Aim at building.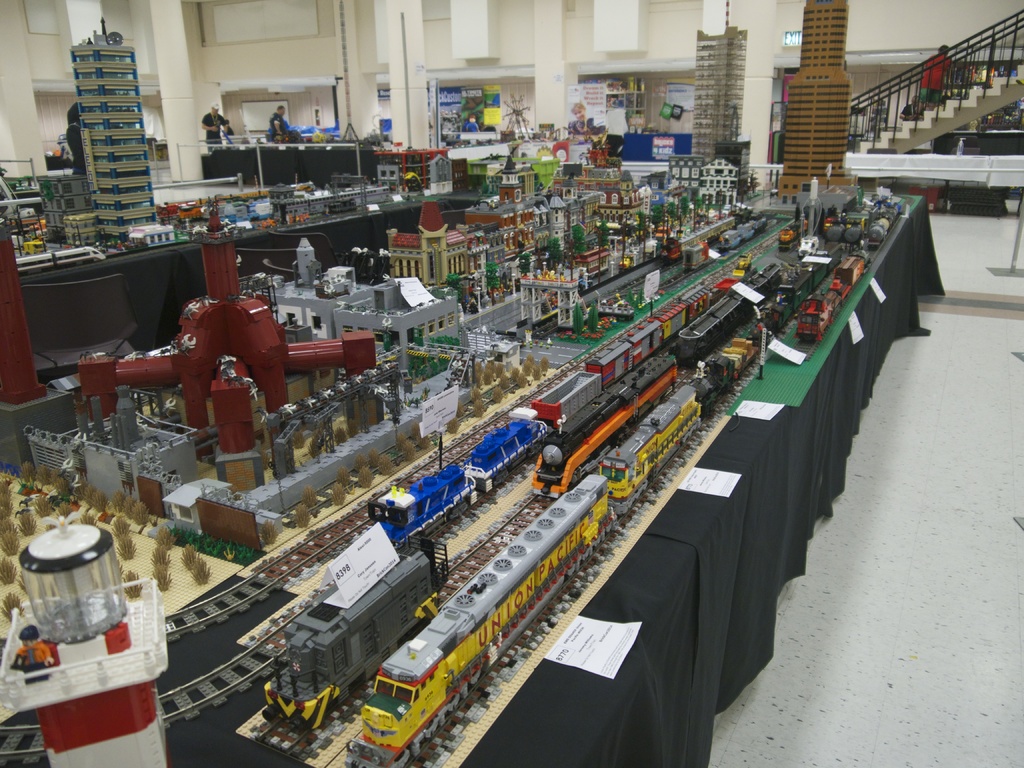
Aimed at <box>0,0,1023,767</box>.
